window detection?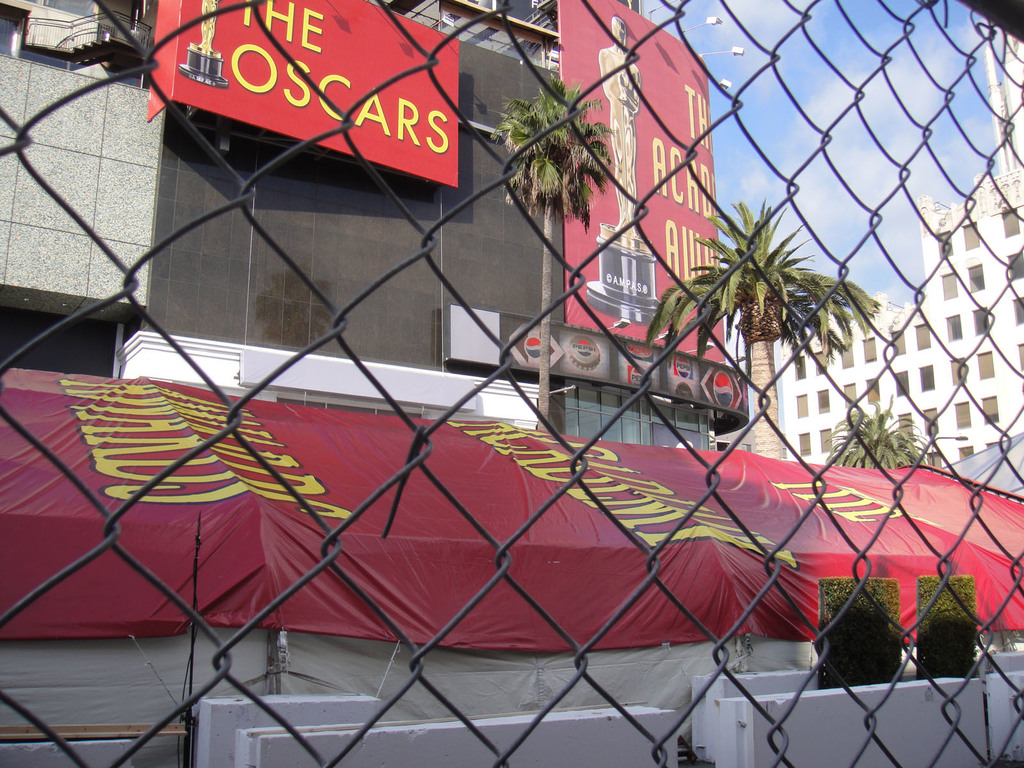
<bbox>1017, 346, 1023, 366</bbox>
